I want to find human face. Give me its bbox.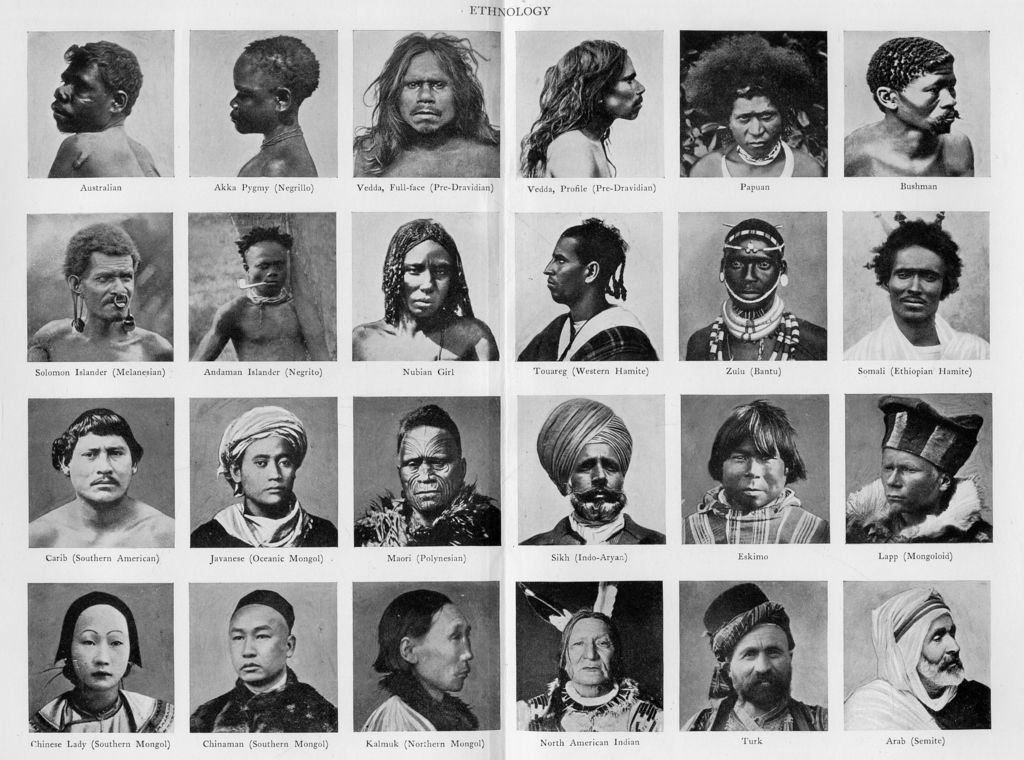
(720, 239, 776, 314).
